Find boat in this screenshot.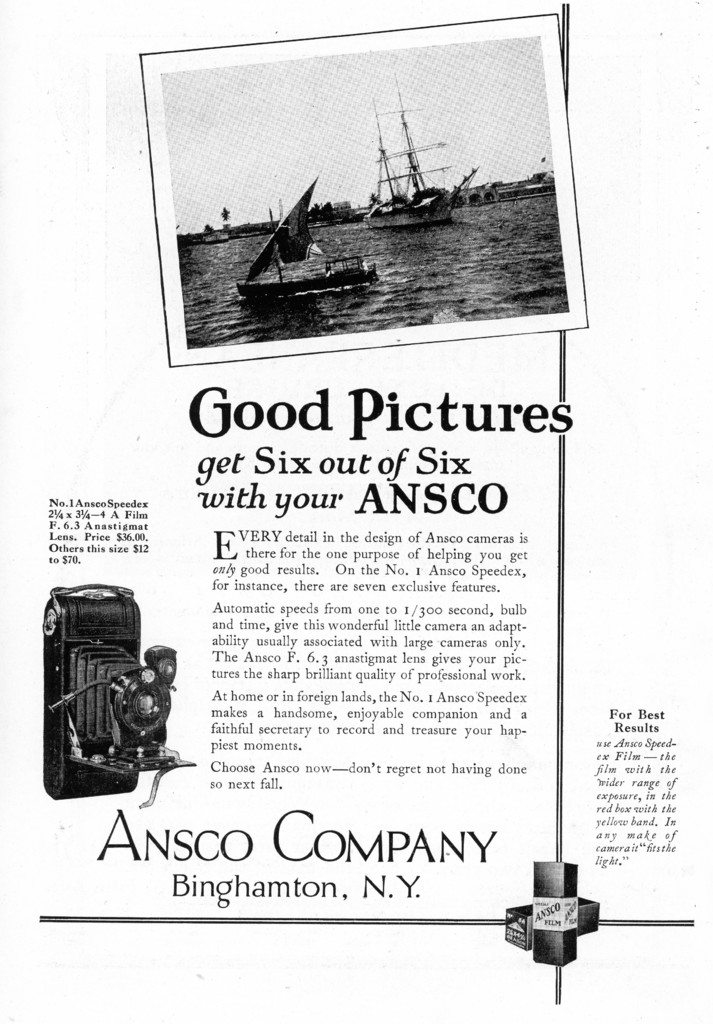
The bounding box for boat is left=351, top=99, right=494, bottom=239.
